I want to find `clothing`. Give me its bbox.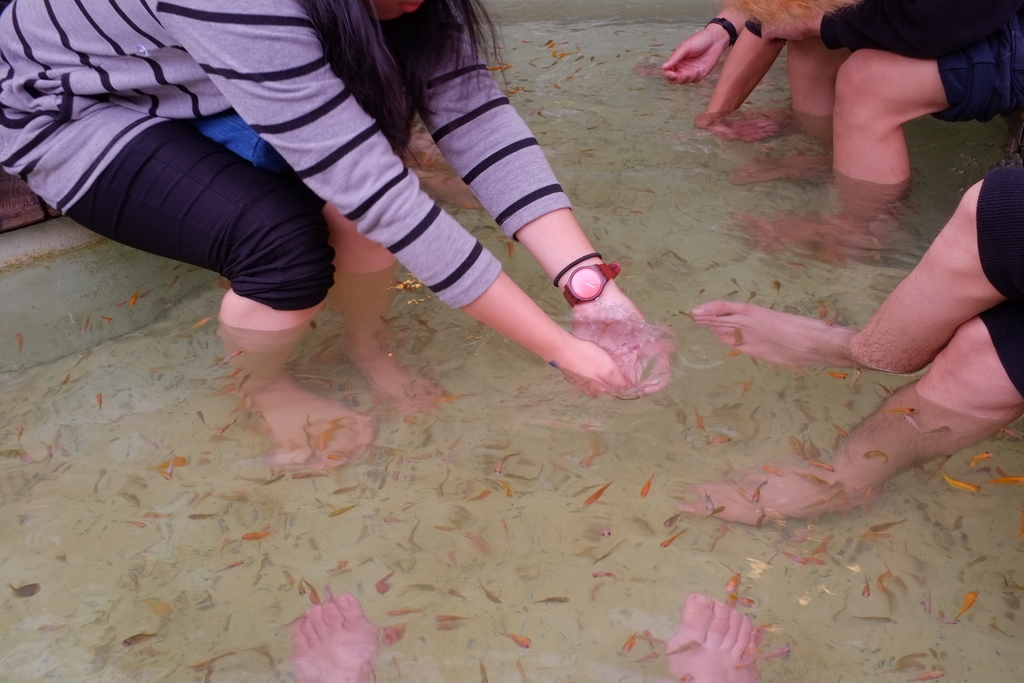
<box>978,170,1023,398</box>.
